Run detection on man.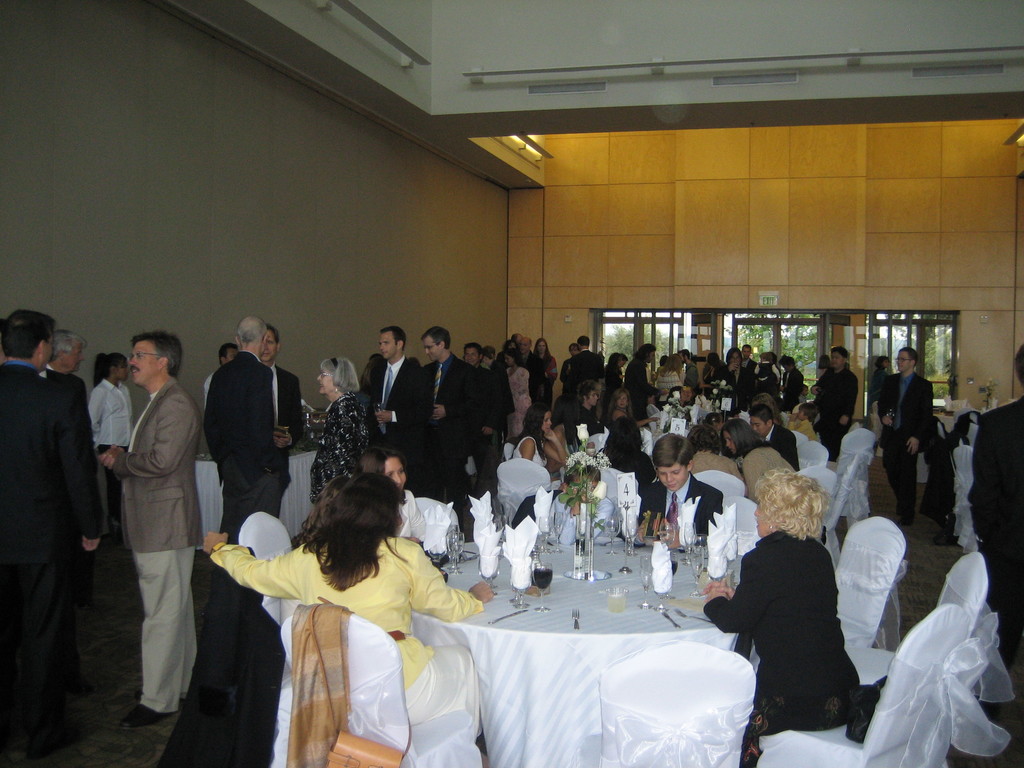
Result: bbox=[871, 342, 943, 536].
